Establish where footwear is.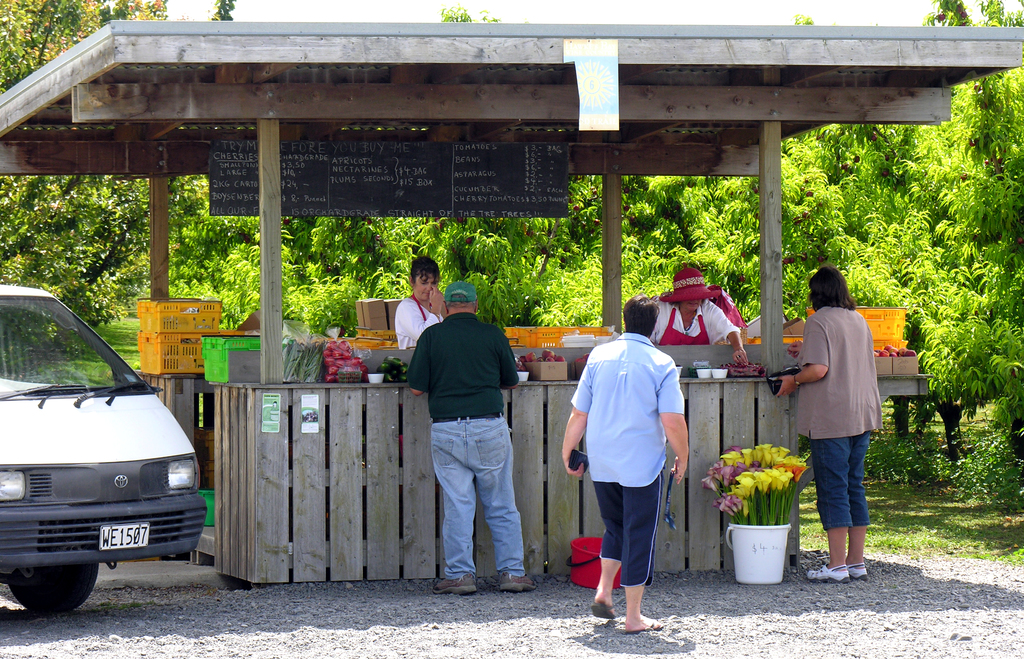
Established at BBox(499, 570, 532, 592).
